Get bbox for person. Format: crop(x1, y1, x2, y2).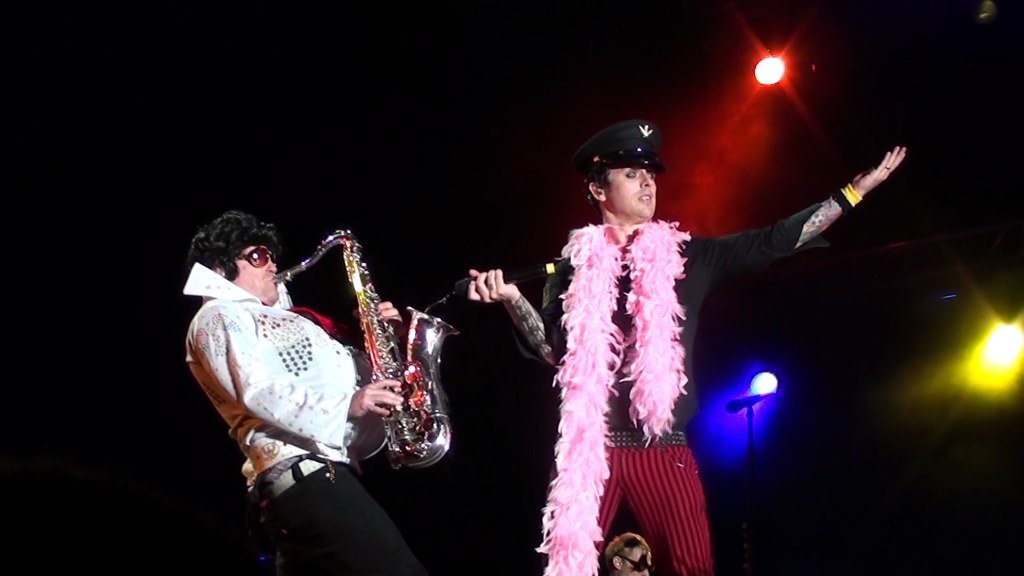
crop(189, 184, 395, 544).
